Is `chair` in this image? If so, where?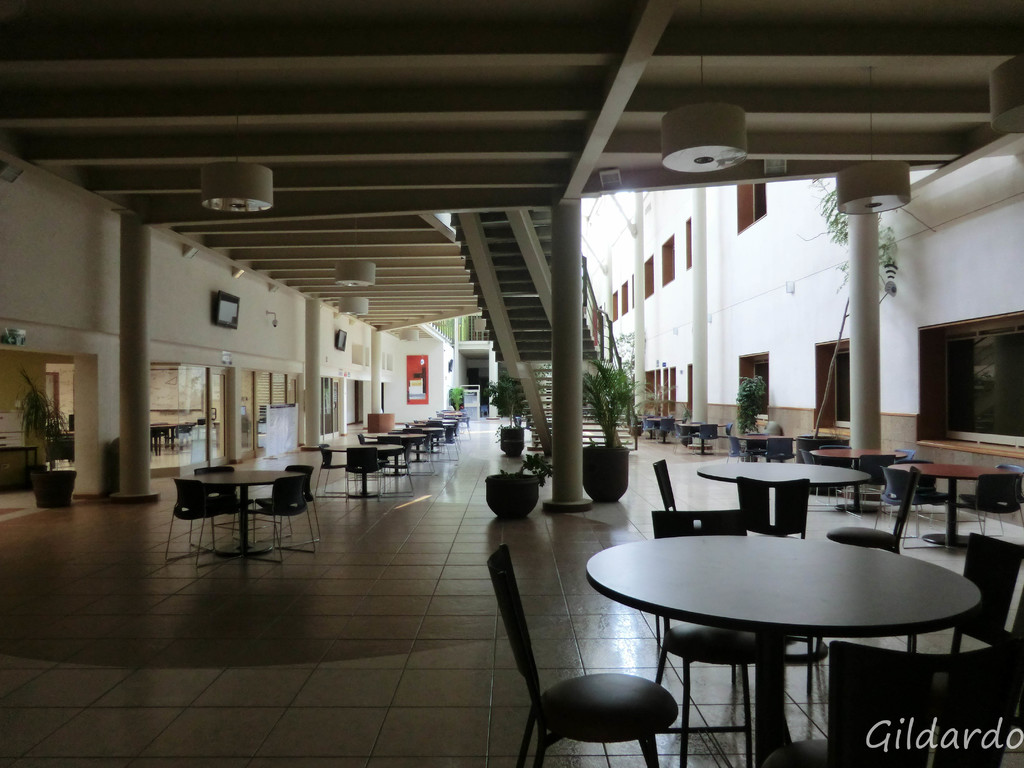
Yes, at left=454, top=411, right=470, bottom=441.
